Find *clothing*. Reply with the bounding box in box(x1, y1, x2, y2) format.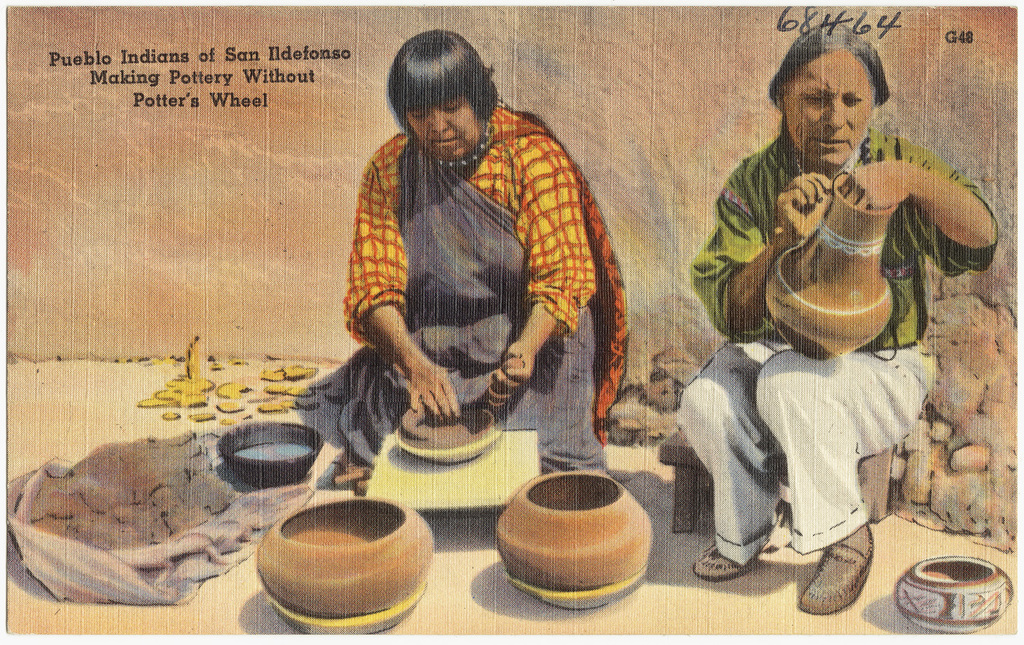
box(696, 126, 1012, 341).
